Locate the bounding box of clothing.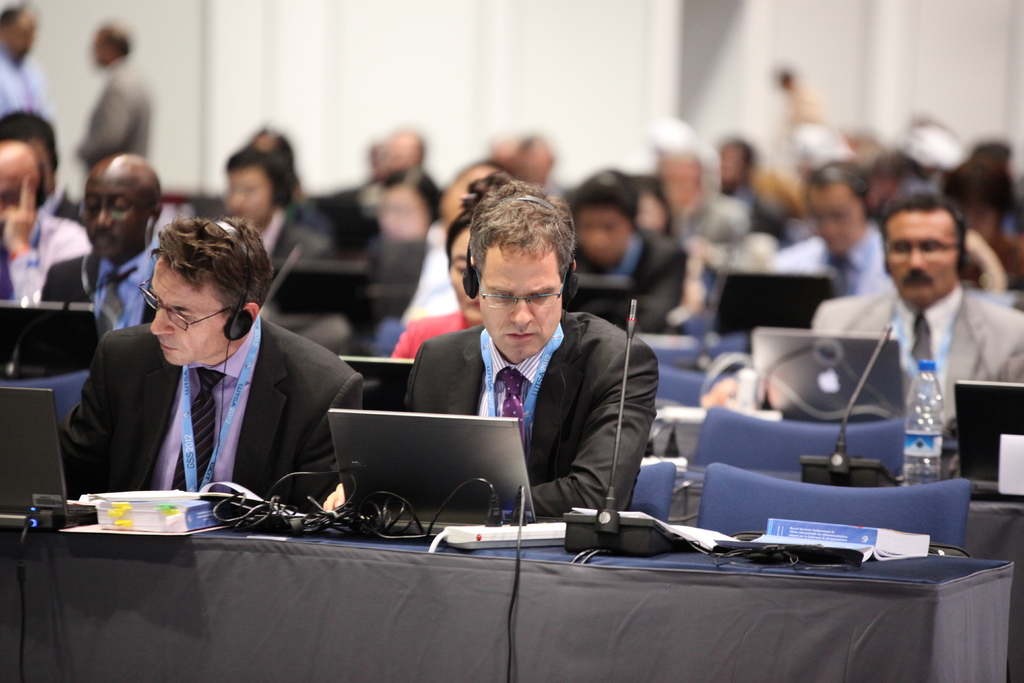
Bounding box: bbox=(343, 235, 474, 347).
